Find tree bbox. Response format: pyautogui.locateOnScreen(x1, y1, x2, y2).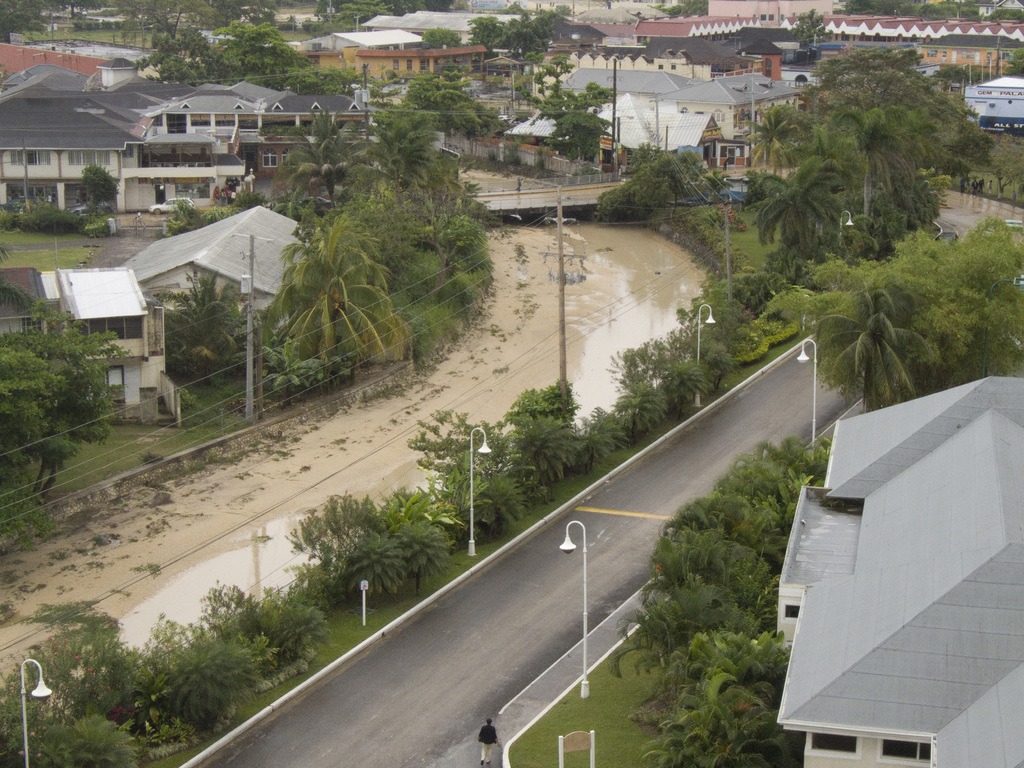
pyautogui.locateOnScreen(152, 627, 277, 738).
